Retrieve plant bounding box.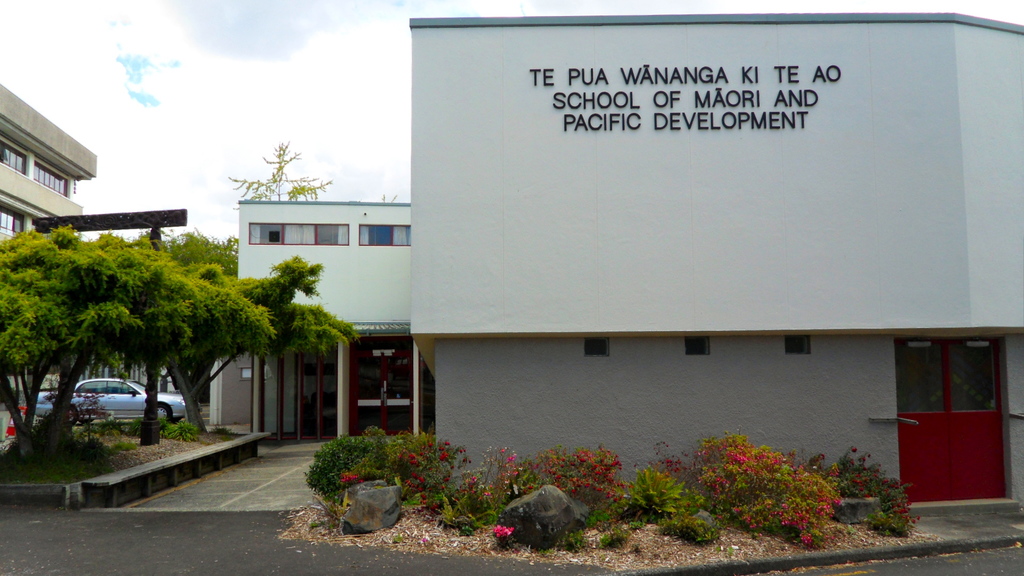
Bounding box: 303, 431, 388, 509.
